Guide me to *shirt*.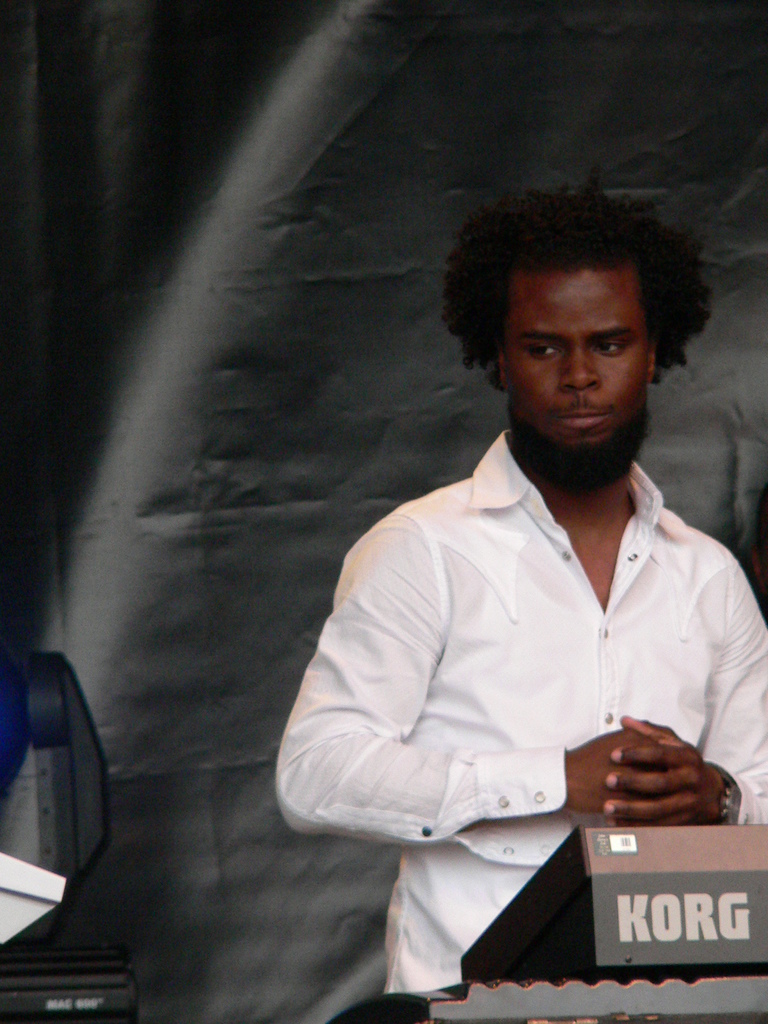
Guidance: <bbox>275, 431, 767, 994</bbox>.
